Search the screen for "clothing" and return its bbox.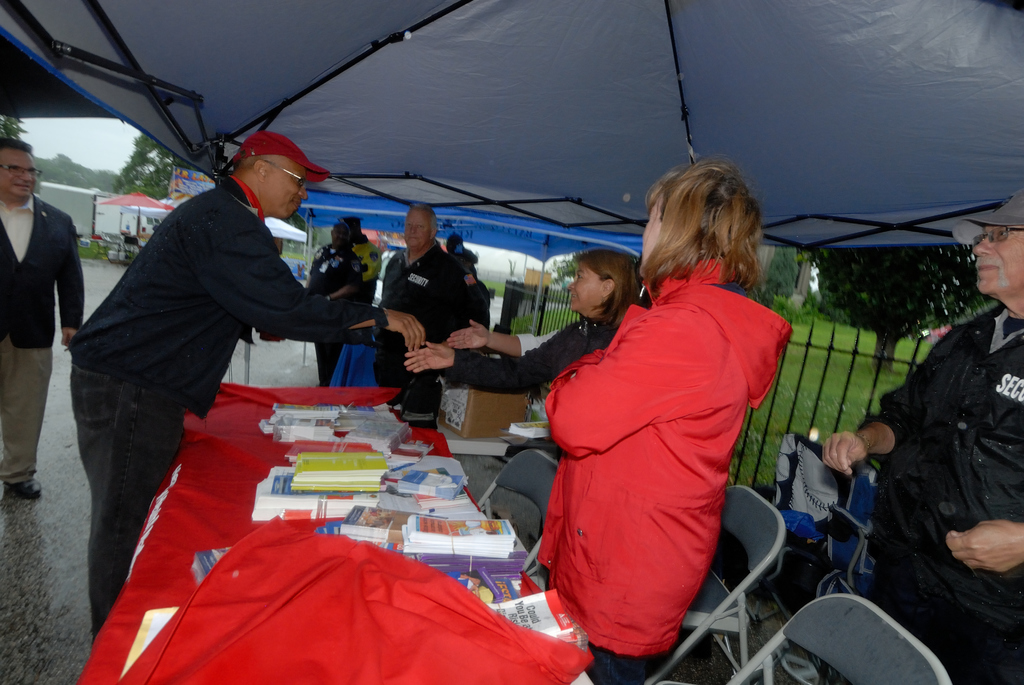
Found: (0,200,83,474).
